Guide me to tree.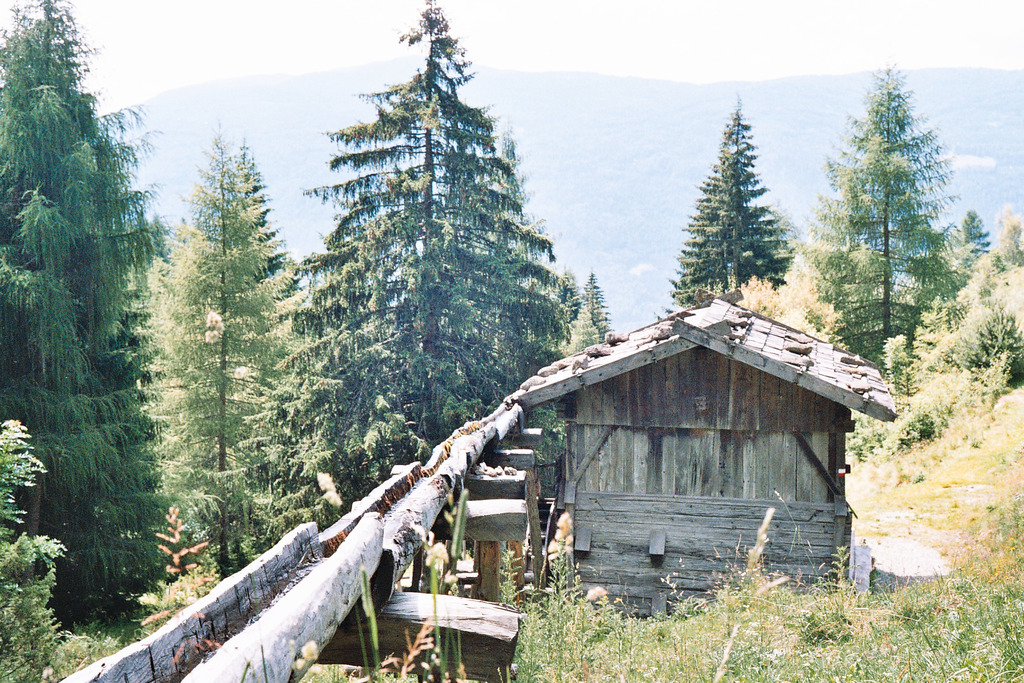
Guidance: l=282, t=247, r=432, b=483.
